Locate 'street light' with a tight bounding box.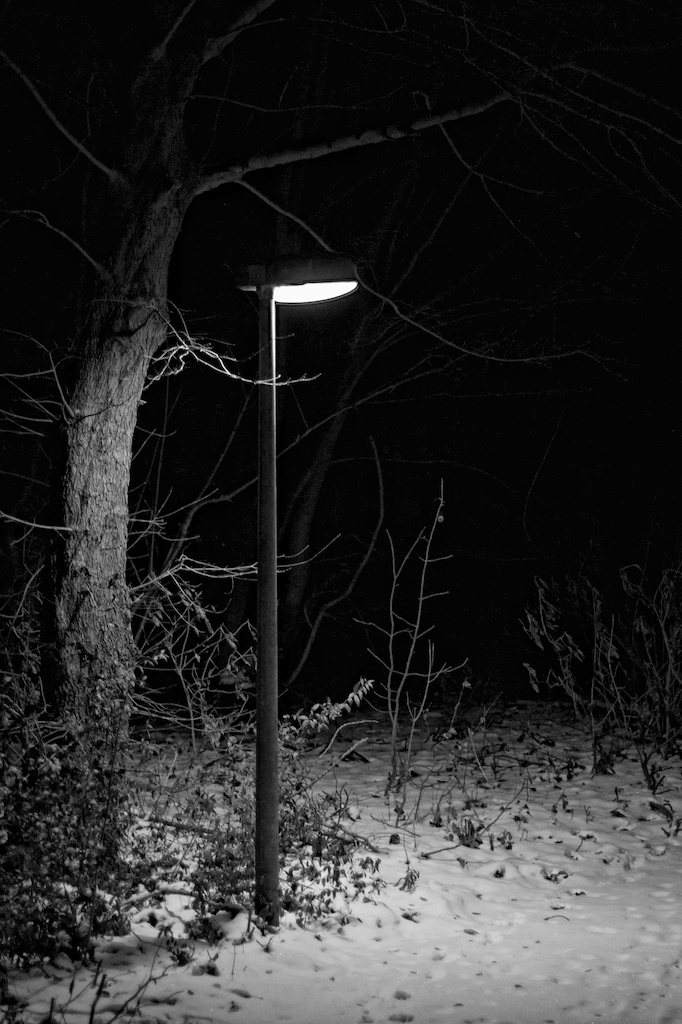
crop(160, 202, 390, 859).
